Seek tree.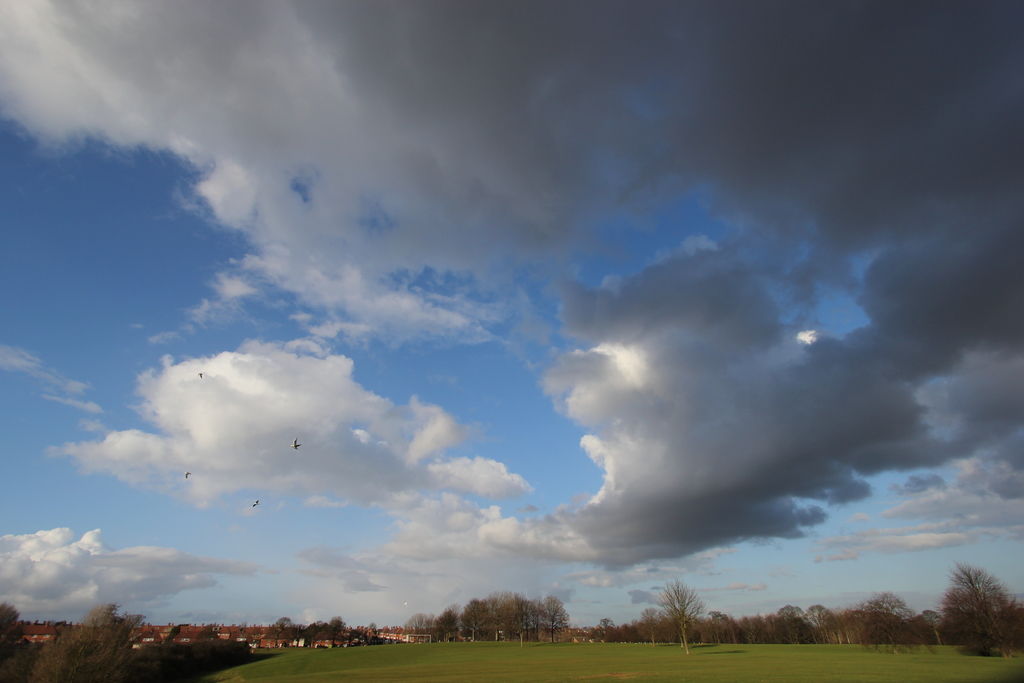
Rect(575, 627, 593, 639).
